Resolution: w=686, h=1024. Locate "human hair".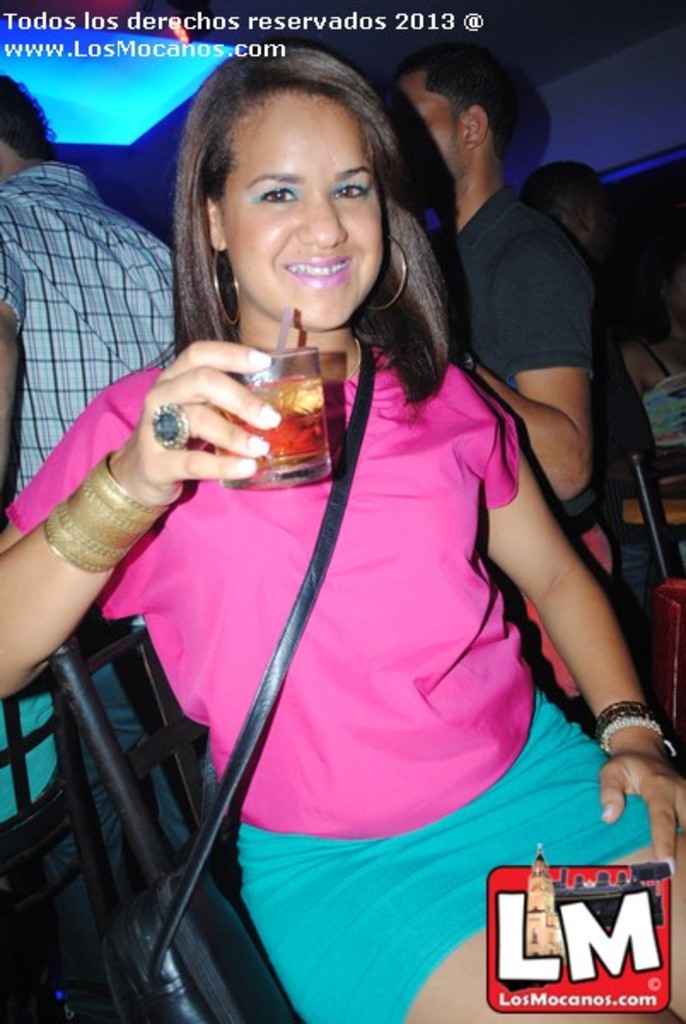
locate(157, 43, 435, 374).
